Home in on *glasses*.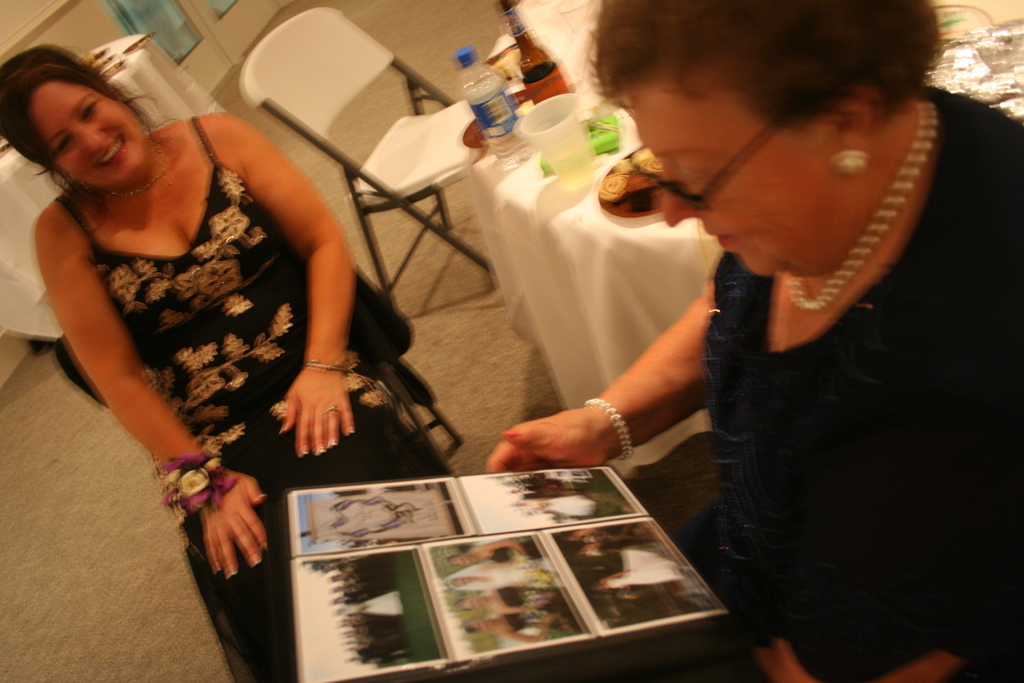
Homed in at <region>626, 126, 780, 213</region>.
